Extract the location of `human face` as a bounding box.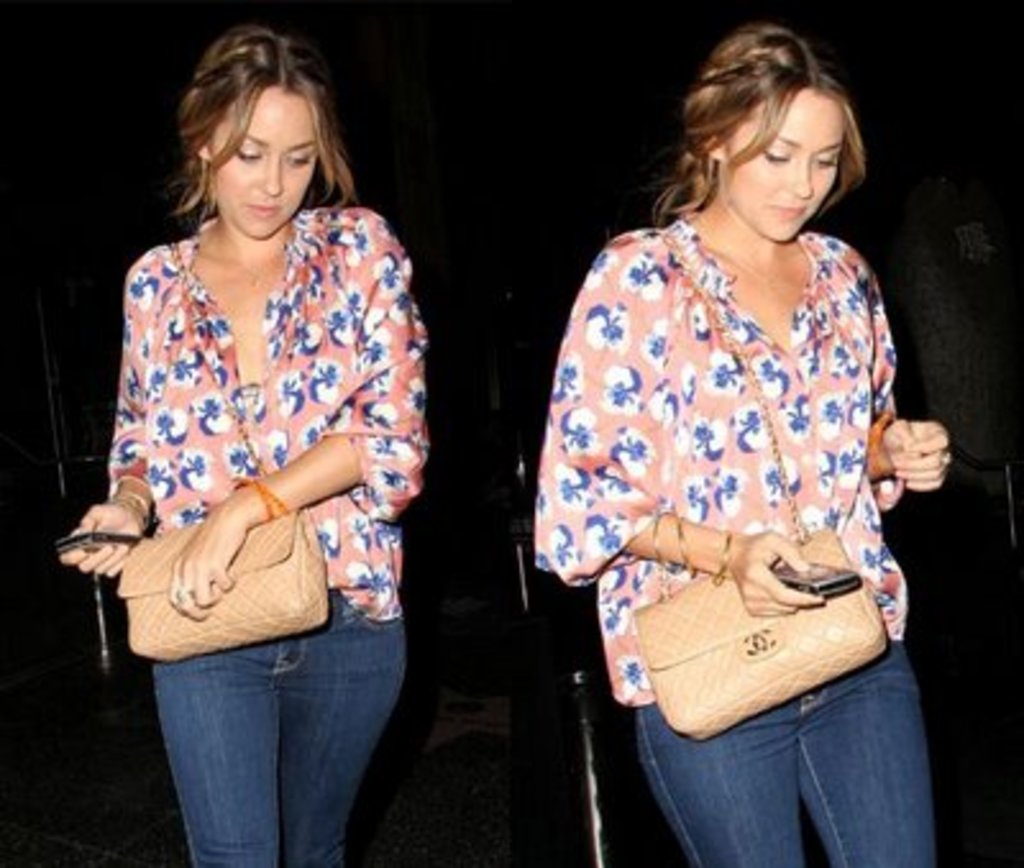
(x1=212, y1=79, x2=307, y2=253).
